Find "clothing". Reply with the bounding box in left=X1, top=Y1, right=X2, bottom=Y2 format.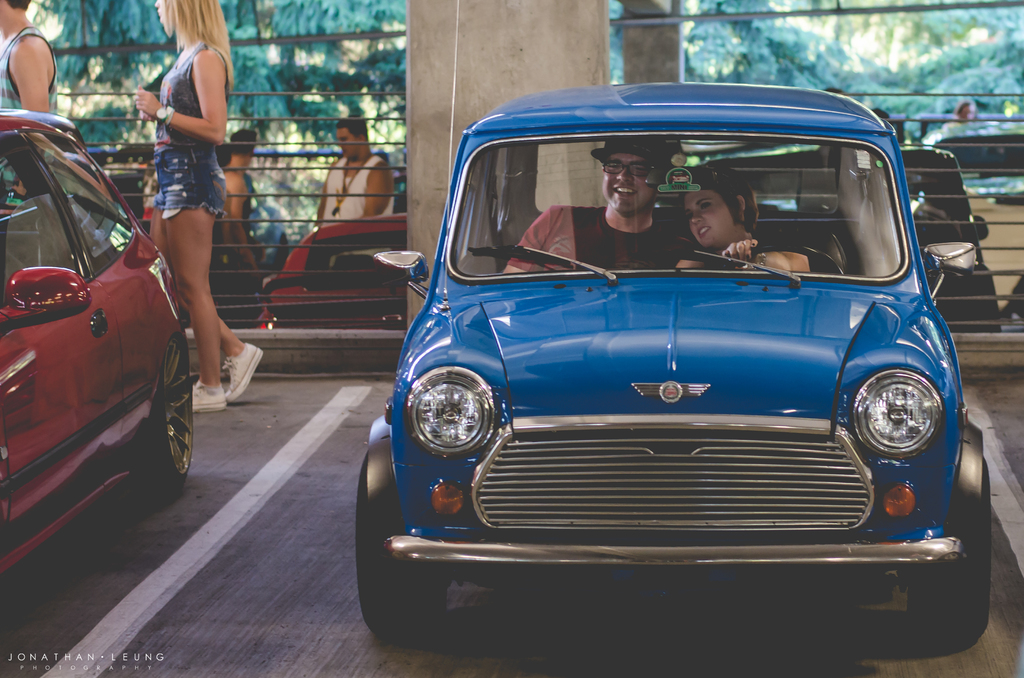
left=317, top=163, right=402, bottom=227.
